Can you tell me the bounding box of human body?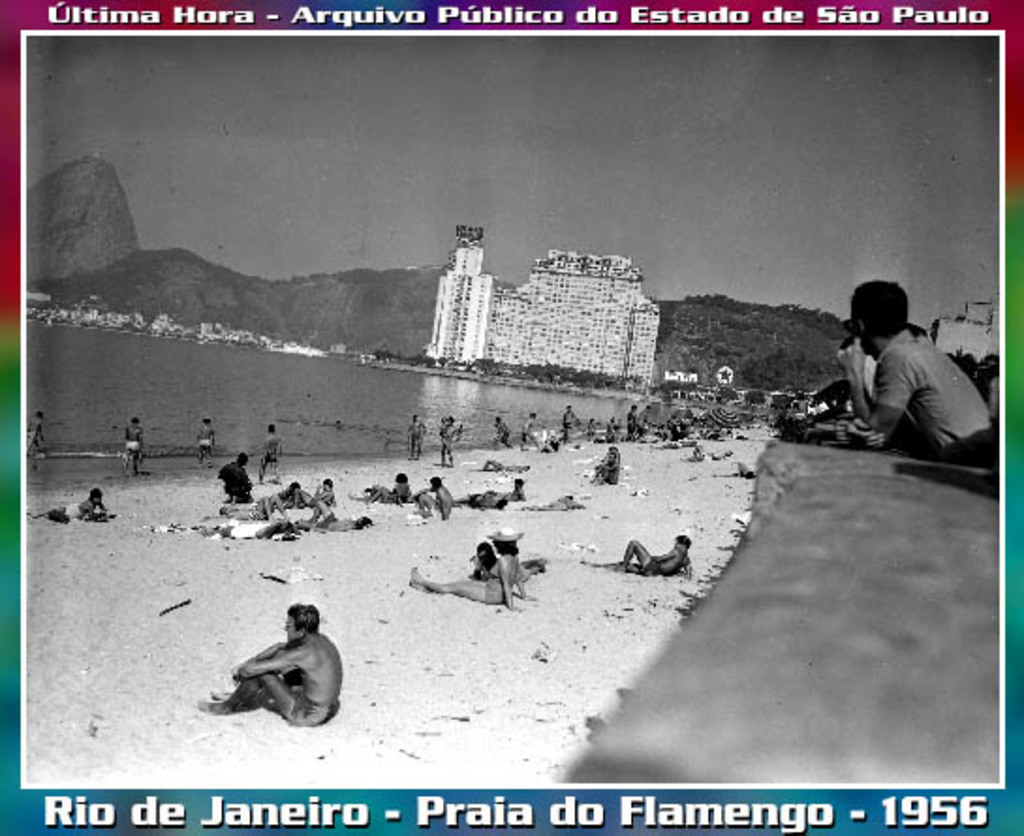
195:631:372:736.
